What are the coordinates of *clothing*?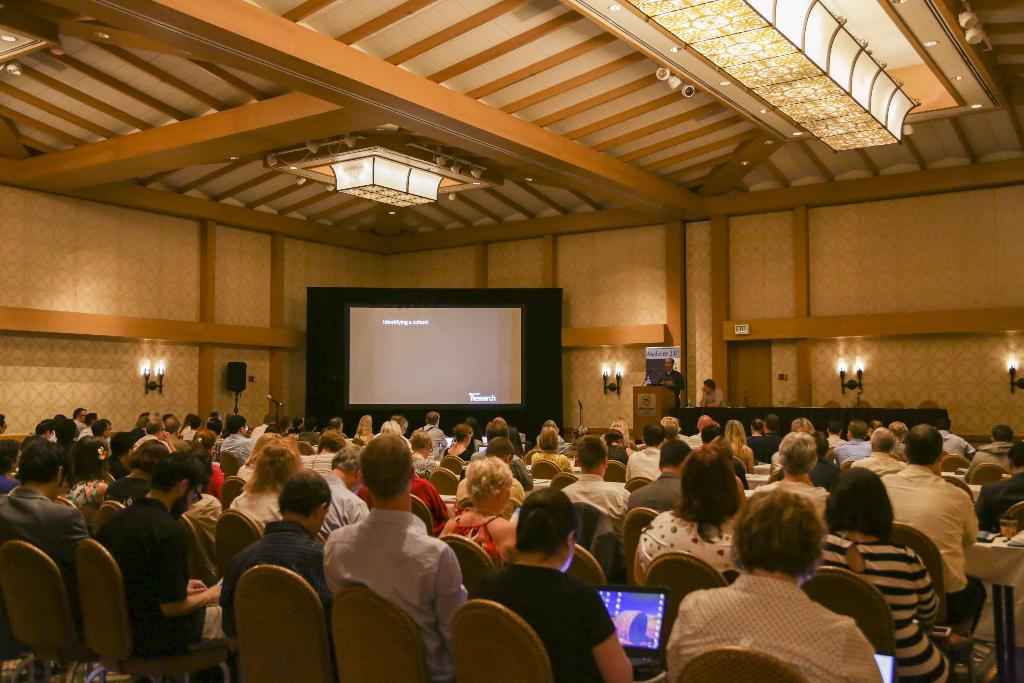
220:435:257:472.
